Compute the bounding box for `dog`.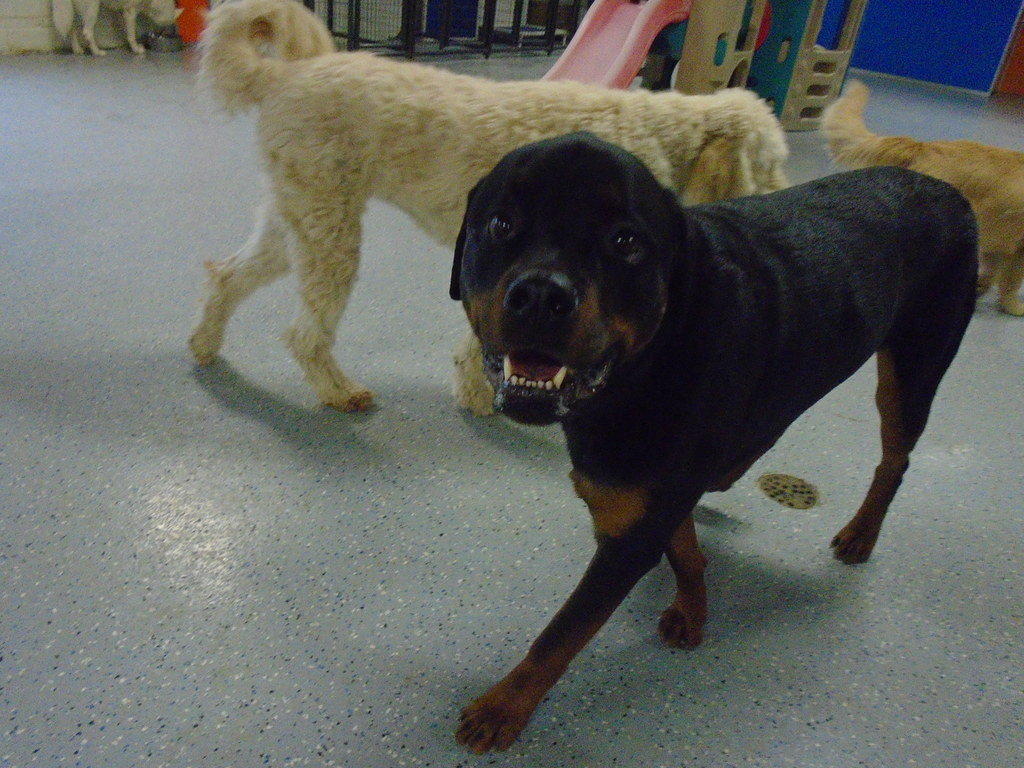
[x1=184, y1=0, x2=794, y2=418].
